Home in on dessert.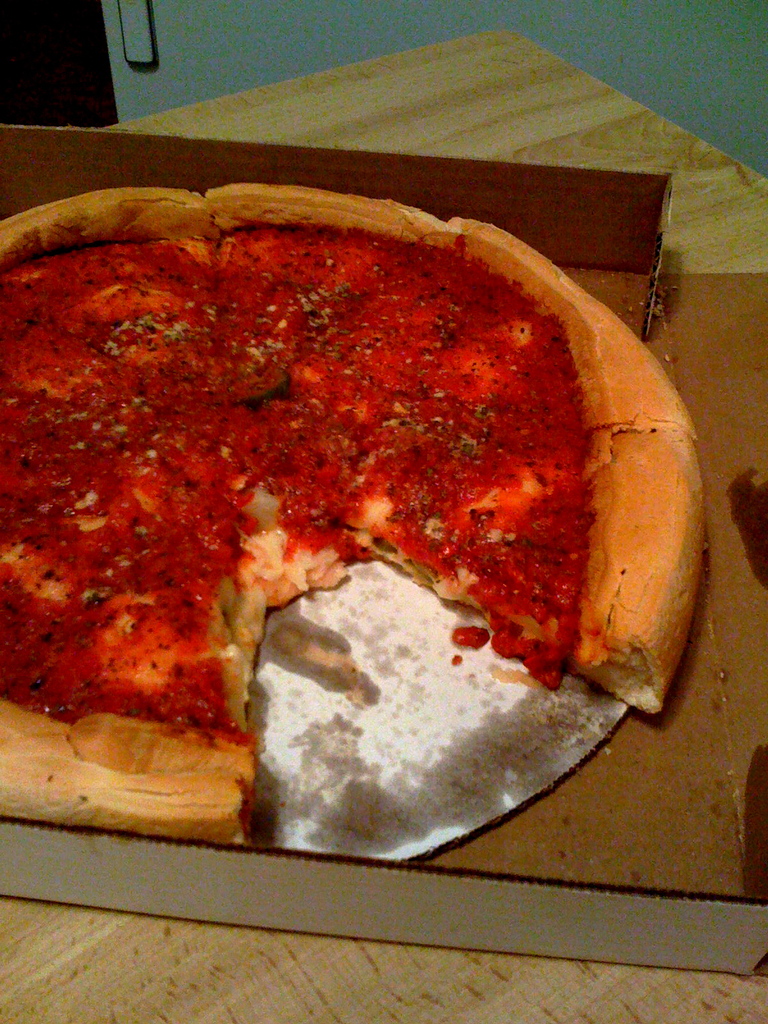
Homed in at (x1=201, y1=185, x2=445, y2=400).
